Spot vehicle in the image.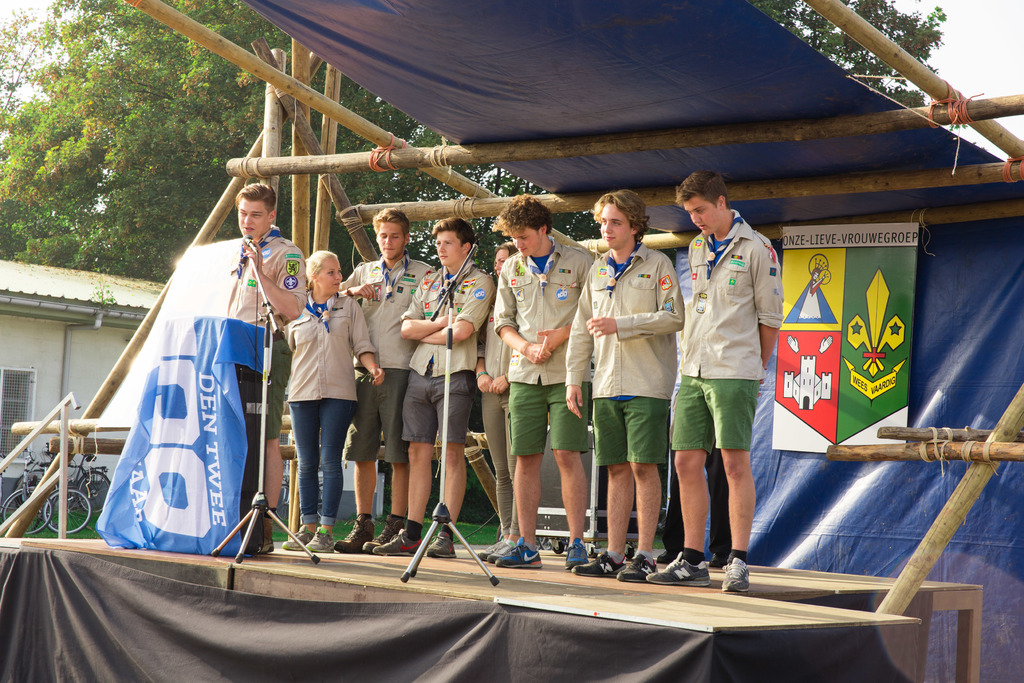
vehicle found at left=0, top=447, right=55, bottom=541.
